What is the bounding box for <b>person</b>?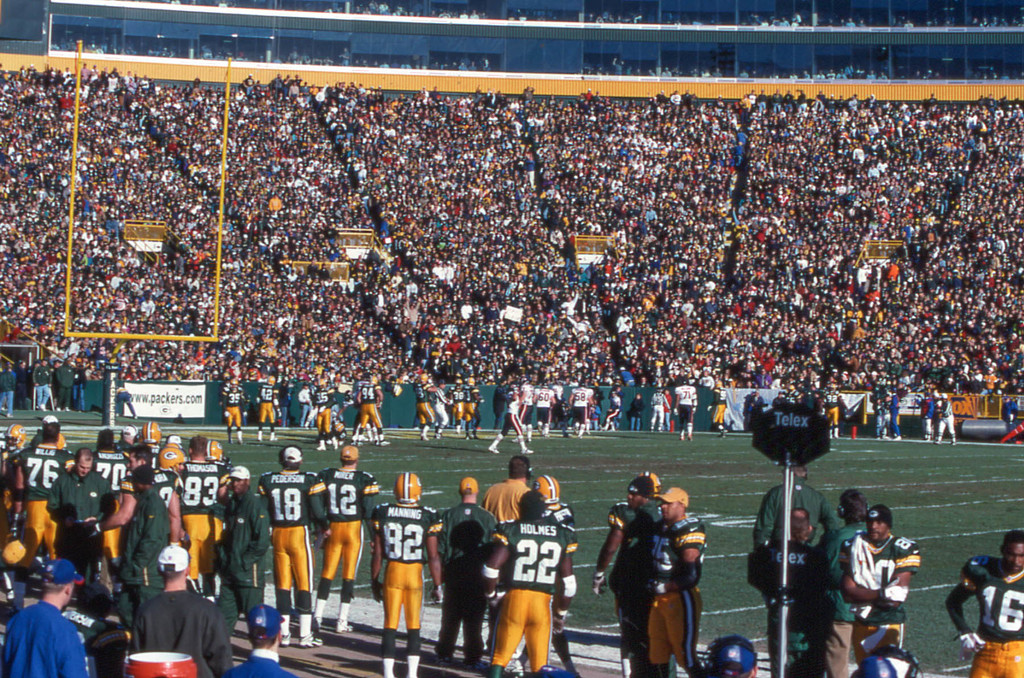
bbox(203, 455, 280, 637).
